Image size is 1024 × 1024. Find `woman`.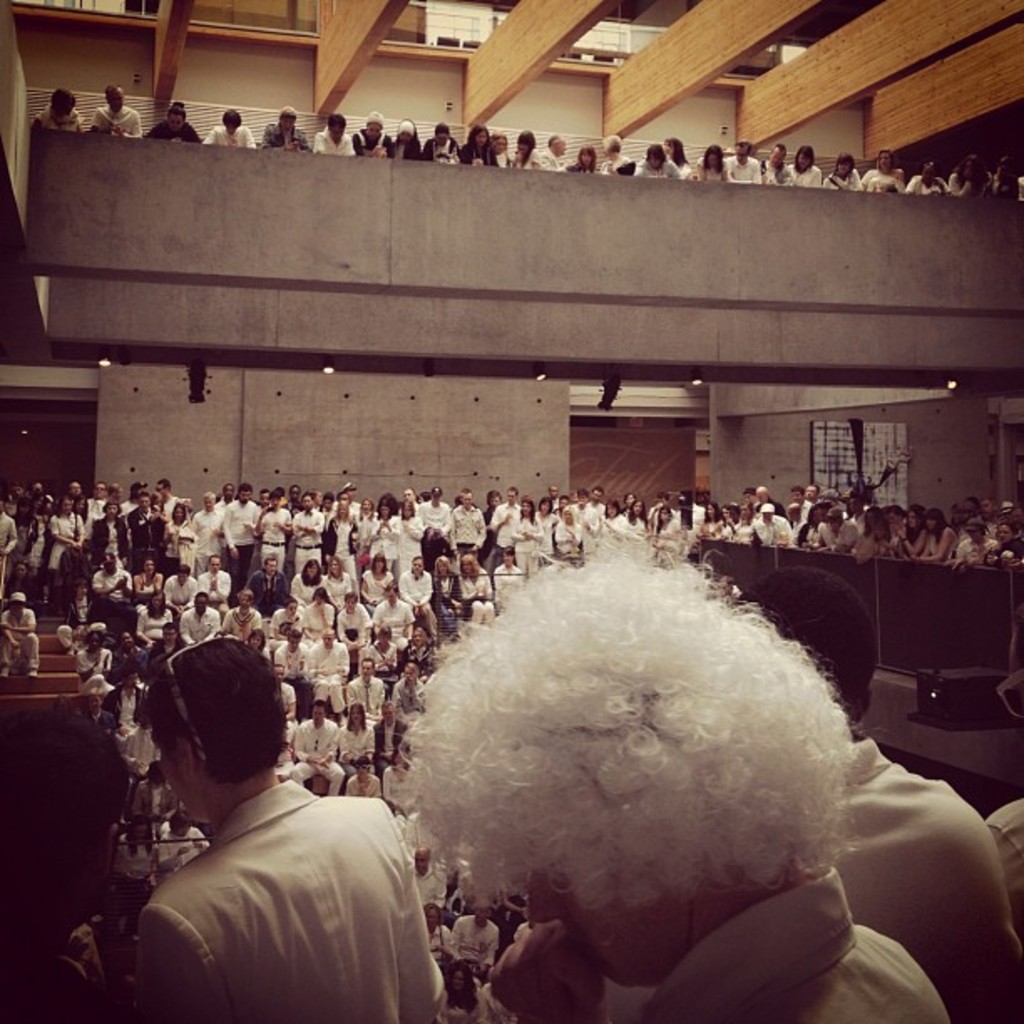
(320, 497, 355, 549).
